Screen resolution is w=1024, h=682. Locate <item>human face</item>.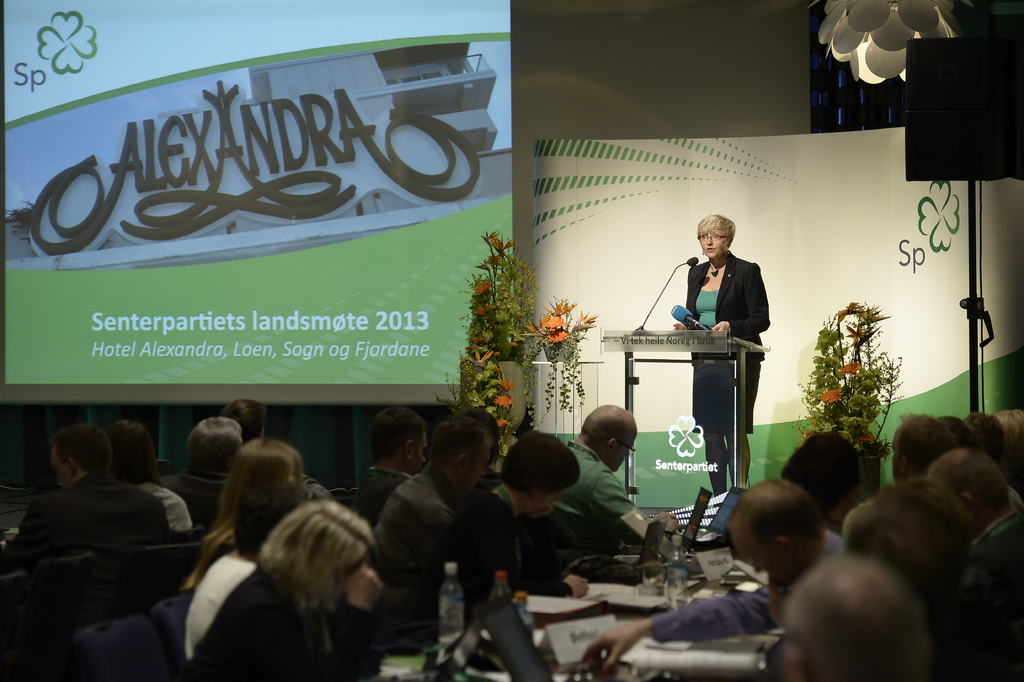
<region>51, 449, 74, 497</region>.
